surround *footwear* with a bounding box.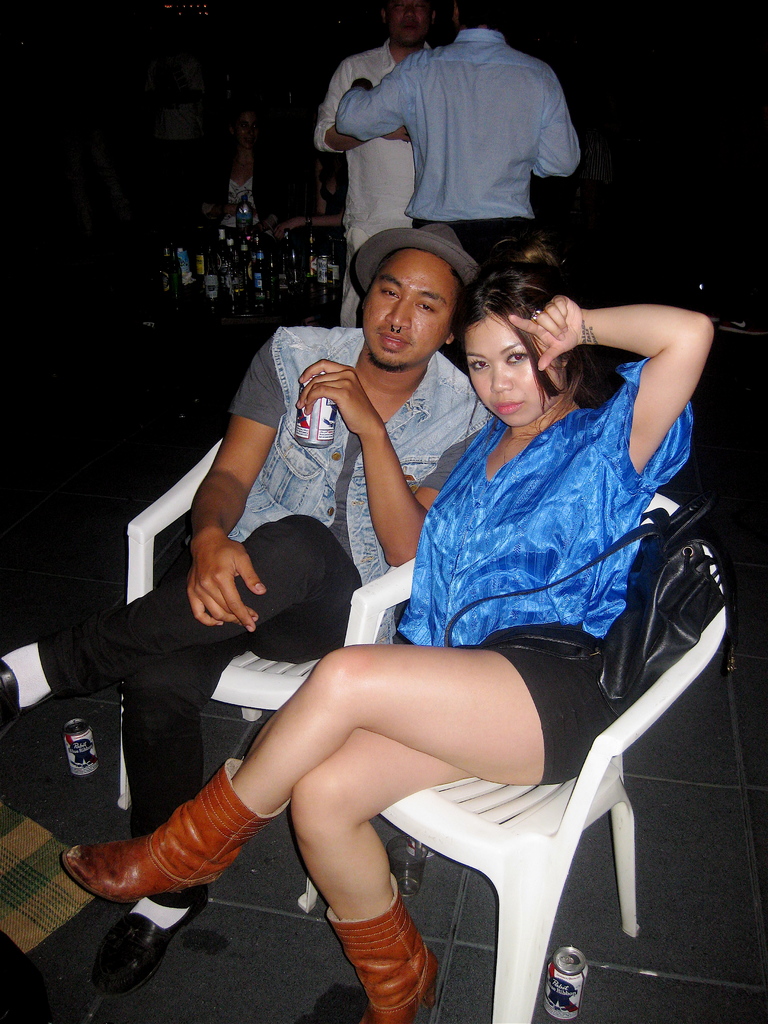
[x1=100, y1=900, x2=212, y2=1000].
